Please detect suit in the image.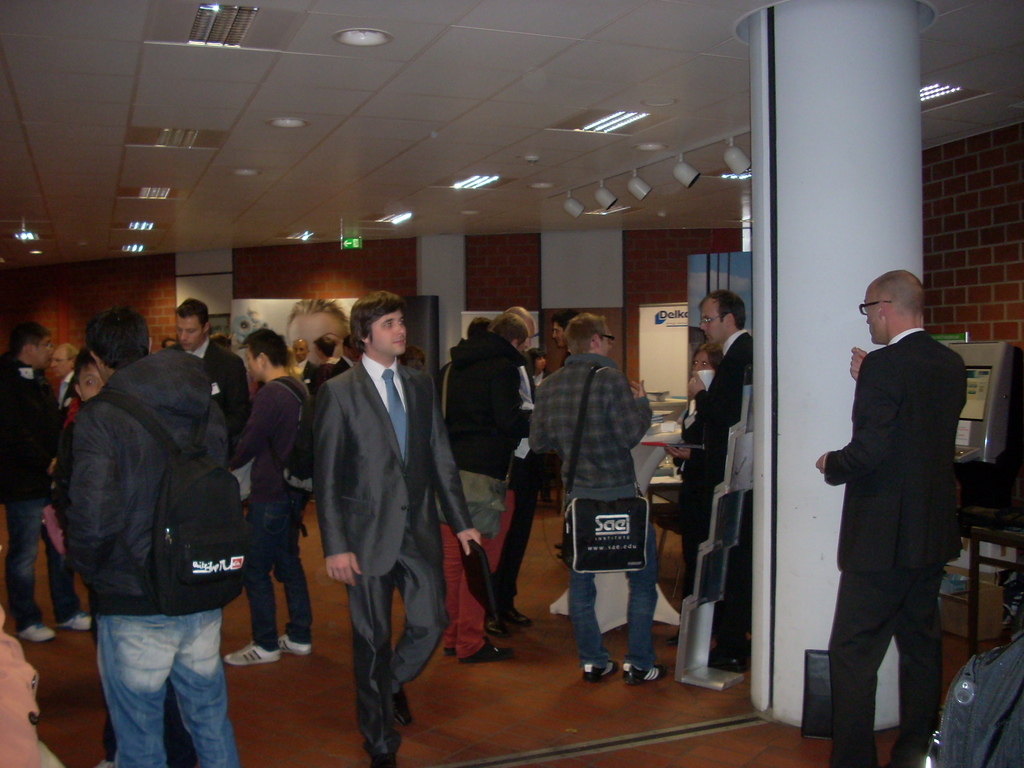
162/339/251/444.
